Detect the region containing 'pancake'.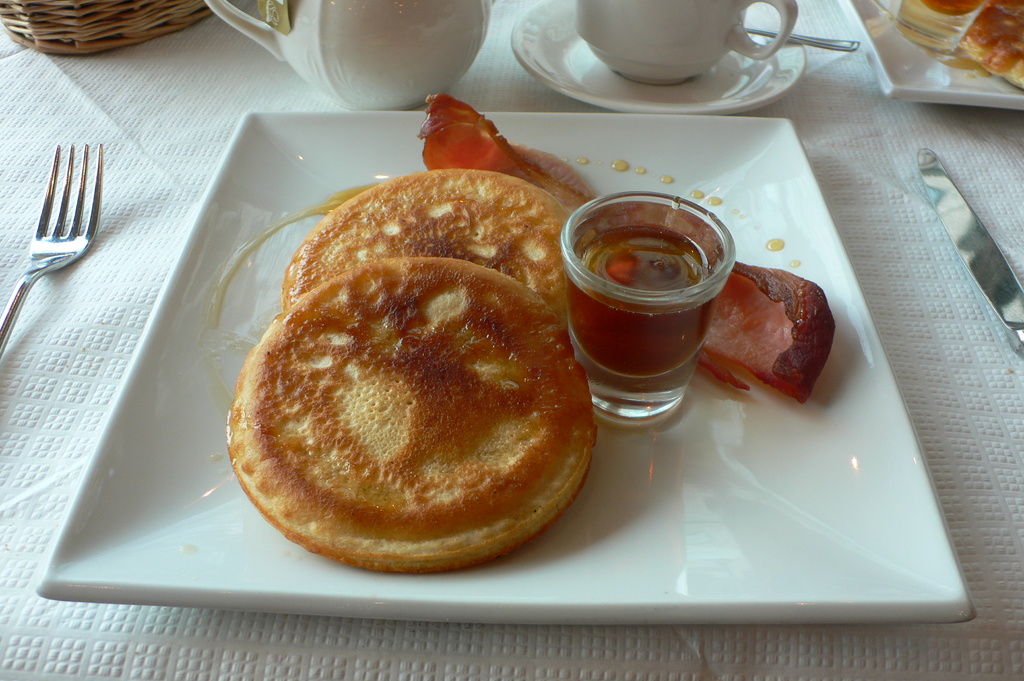
bbox(280, 166, 572, 337).
